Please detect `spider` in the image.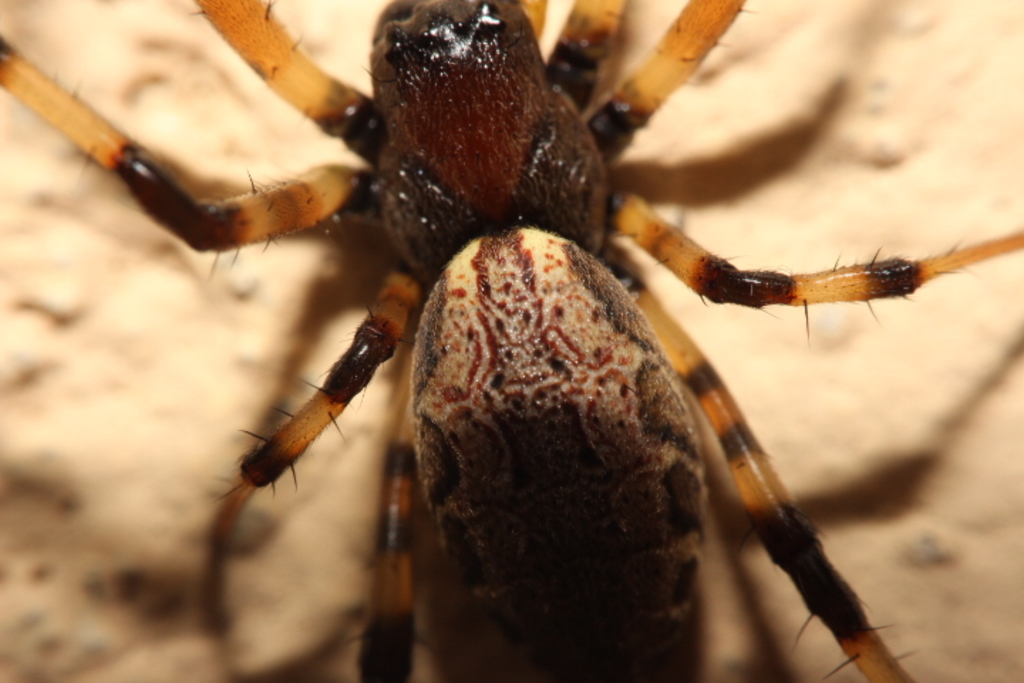
crop(0, 0, 1023, 682).
